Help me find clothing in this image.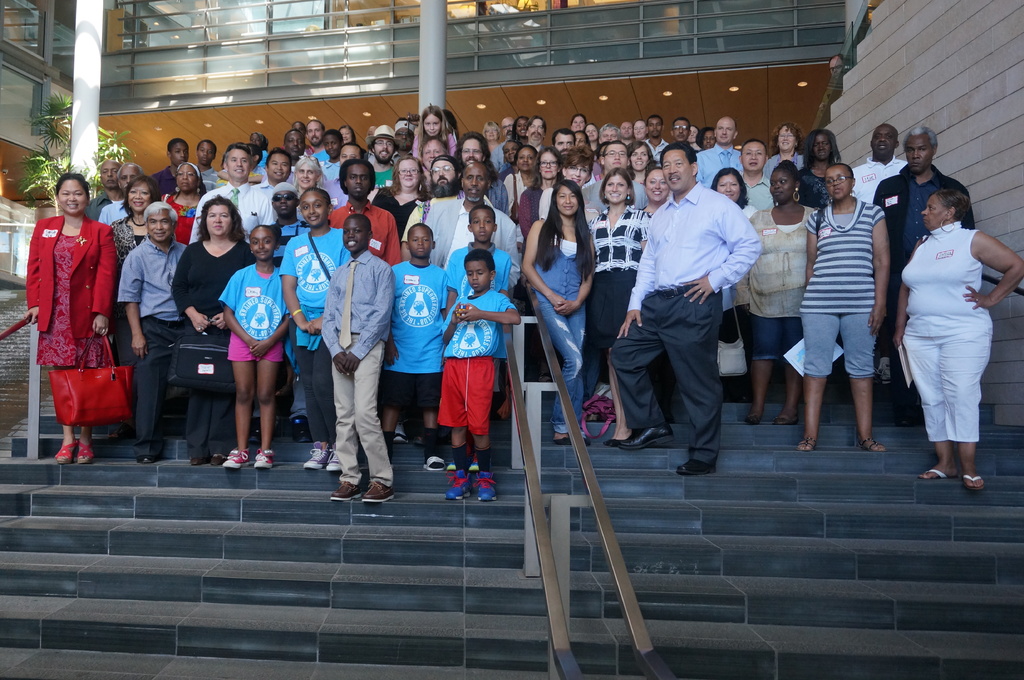
Found it: bbox=[810, 197, 893, 297].
